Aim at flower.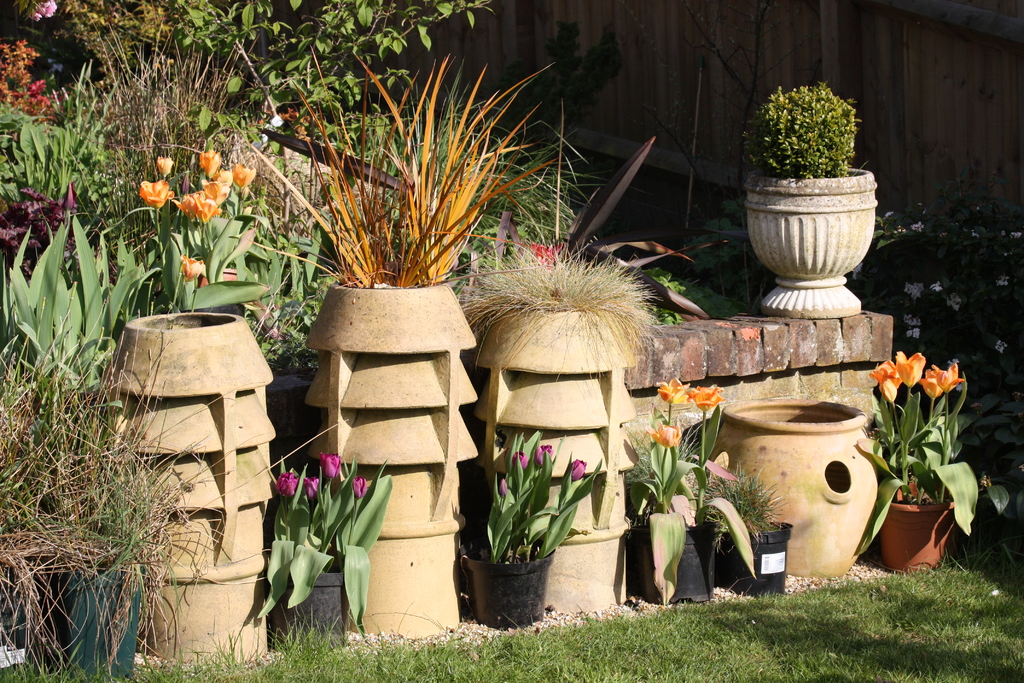
Aimed at (x1=532, y1=441, x2=555, y2=473).
